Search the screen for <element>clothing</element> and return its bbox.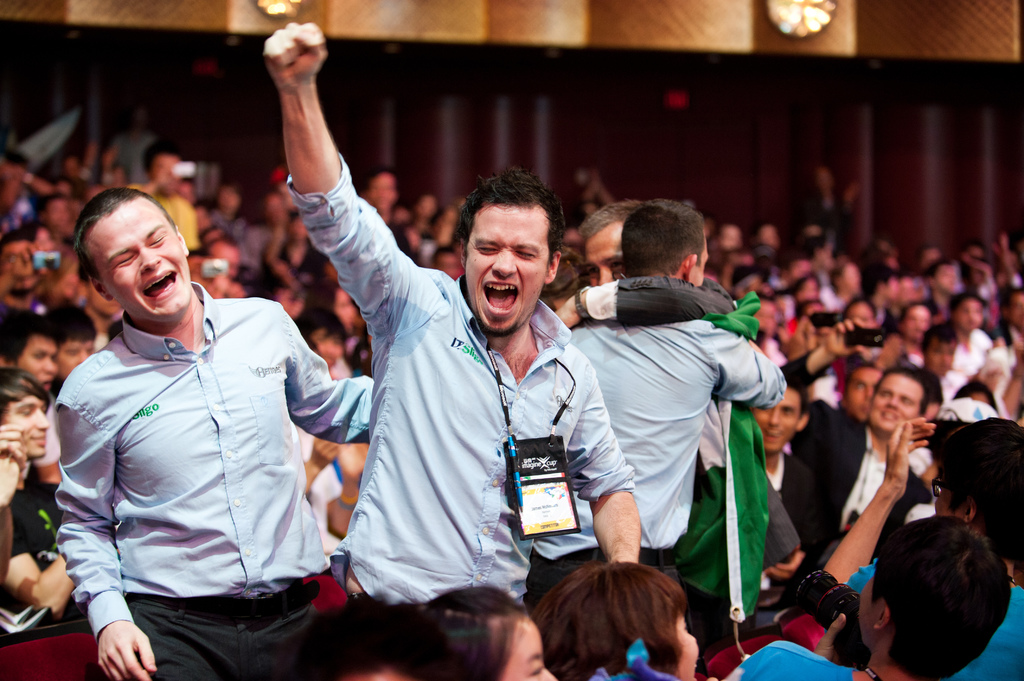
Found: (x1=287, y1=152, x2=636, y2=605).
